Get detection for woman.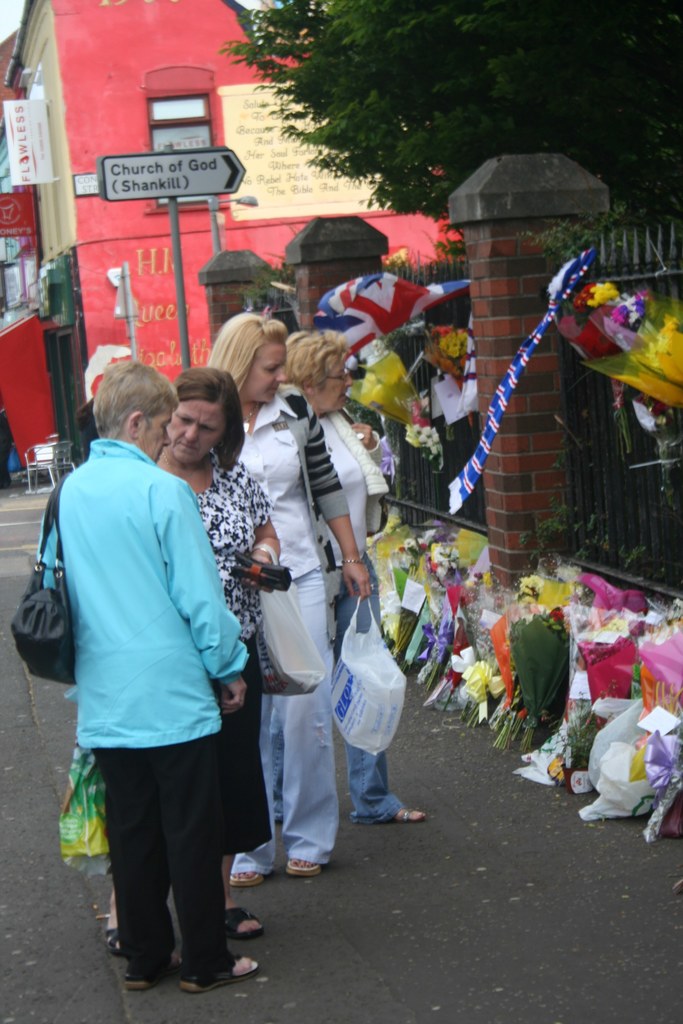
Detection: [106, 369, 283, 935].
